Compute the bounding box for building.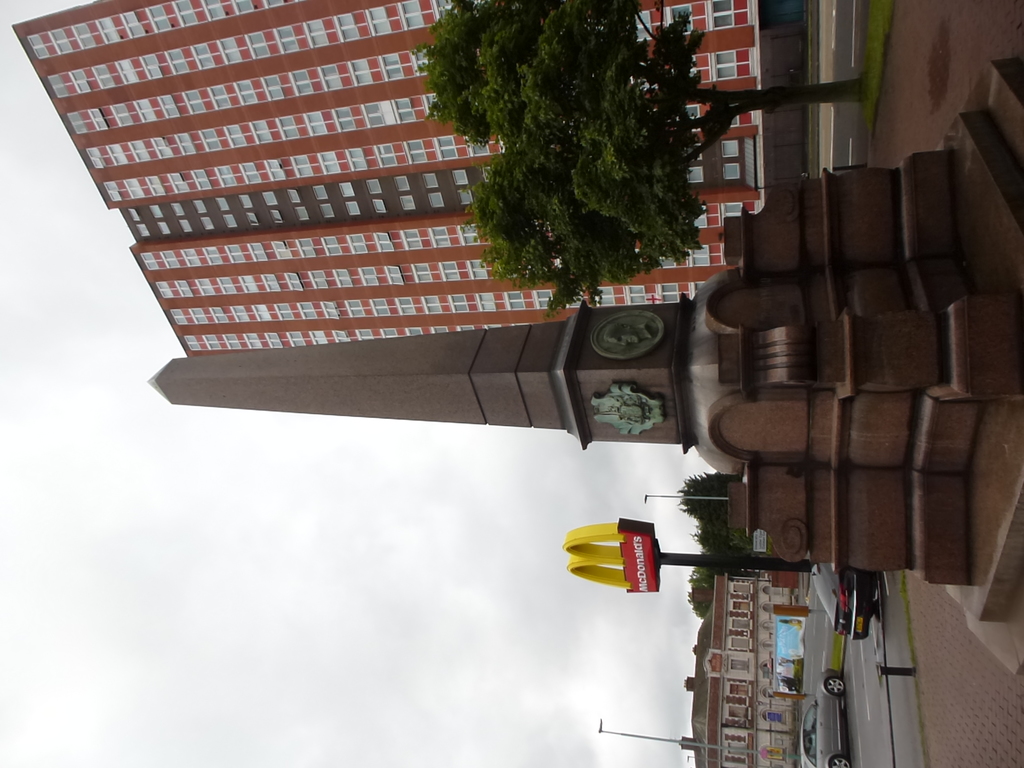
detection(13, 0, 819, 356).
